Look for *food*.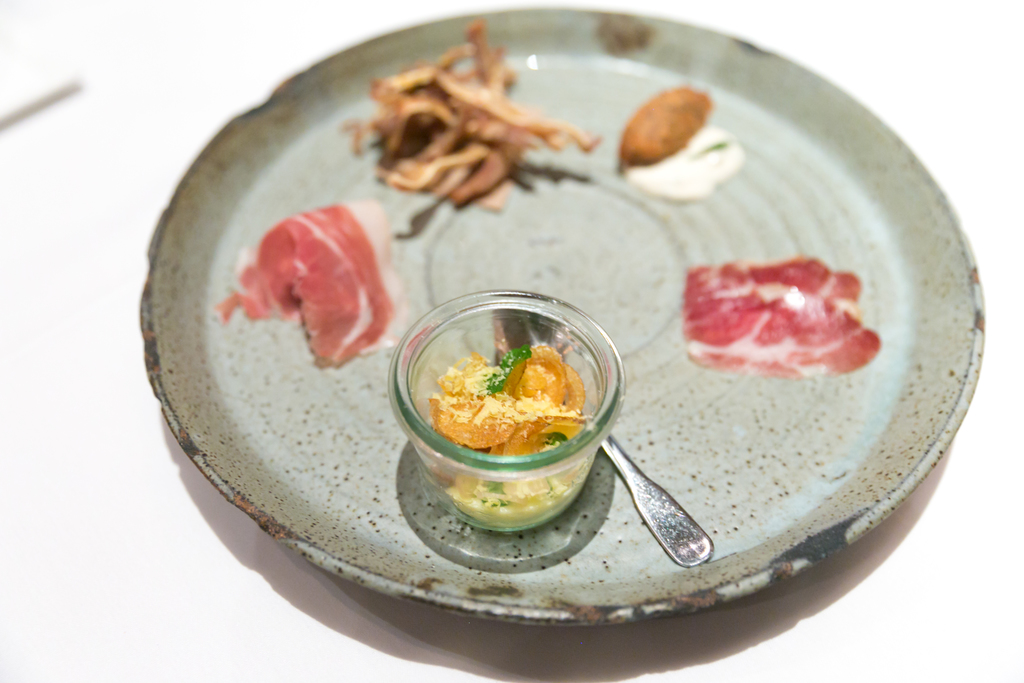
Found: (left=215, top=199, right=410, bottom=362).
